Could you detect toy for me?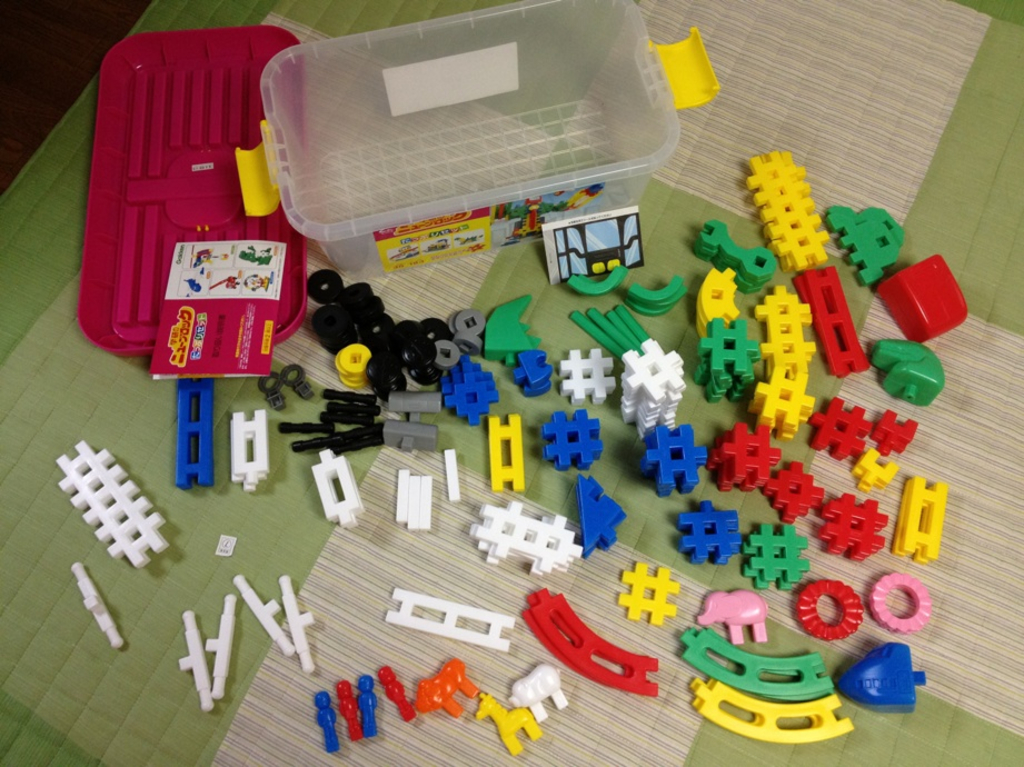
Detection result: [505, 663, 566, 713].
